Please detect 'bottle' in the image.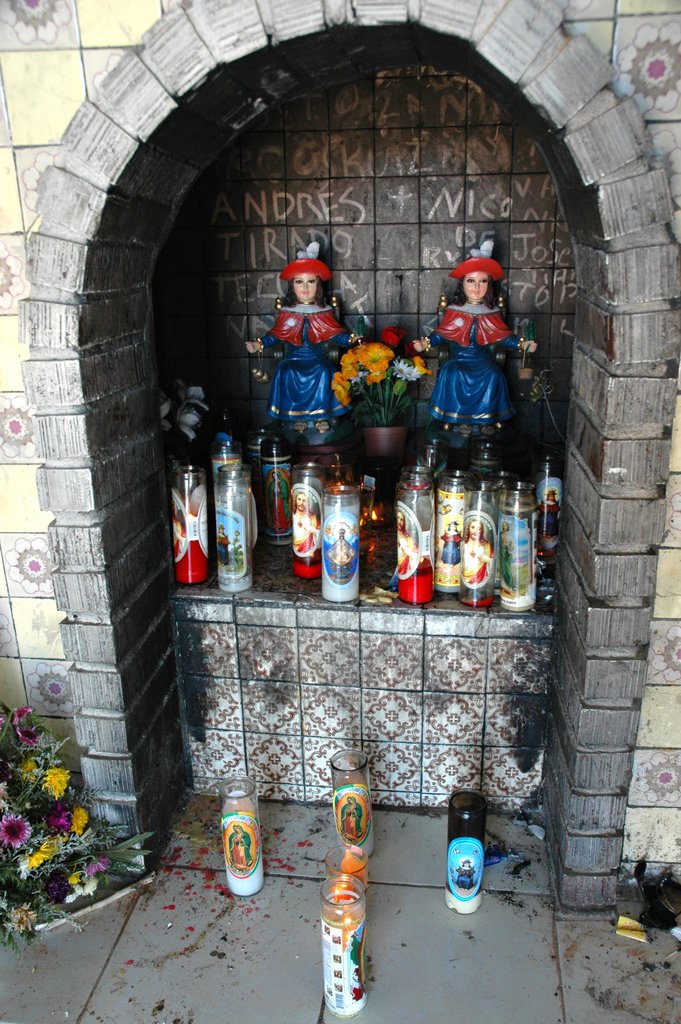
(324, 754, 379, 857).
